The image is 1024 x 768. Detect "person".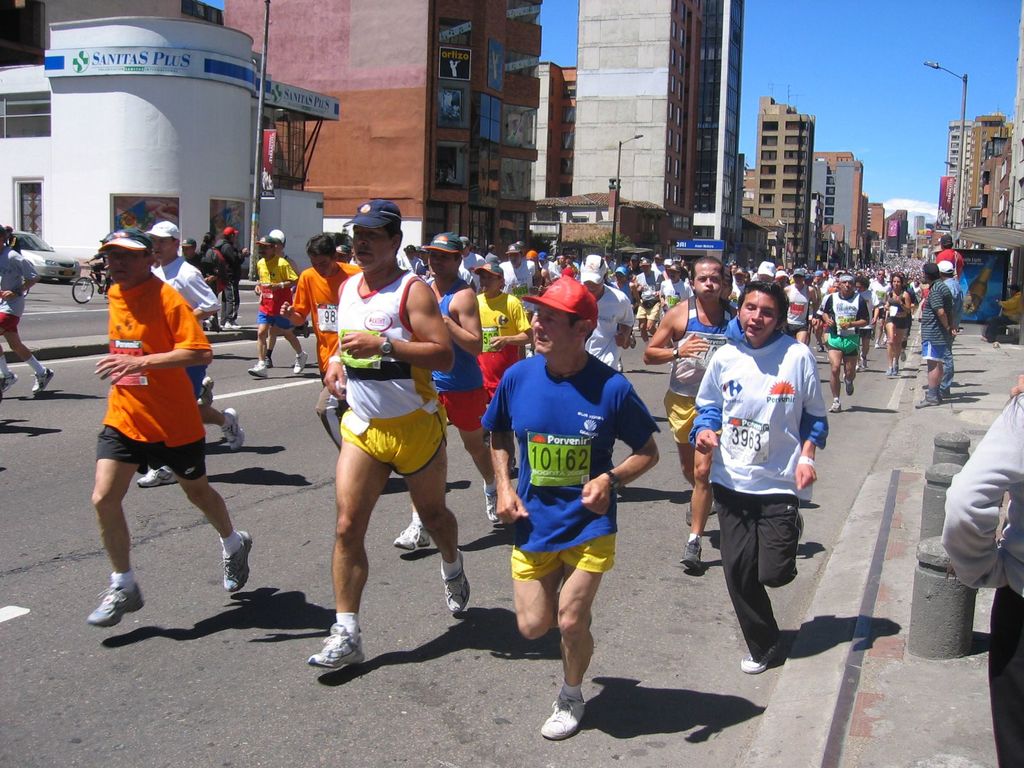
Detection: l=286, t=229, r=367, b=450.
